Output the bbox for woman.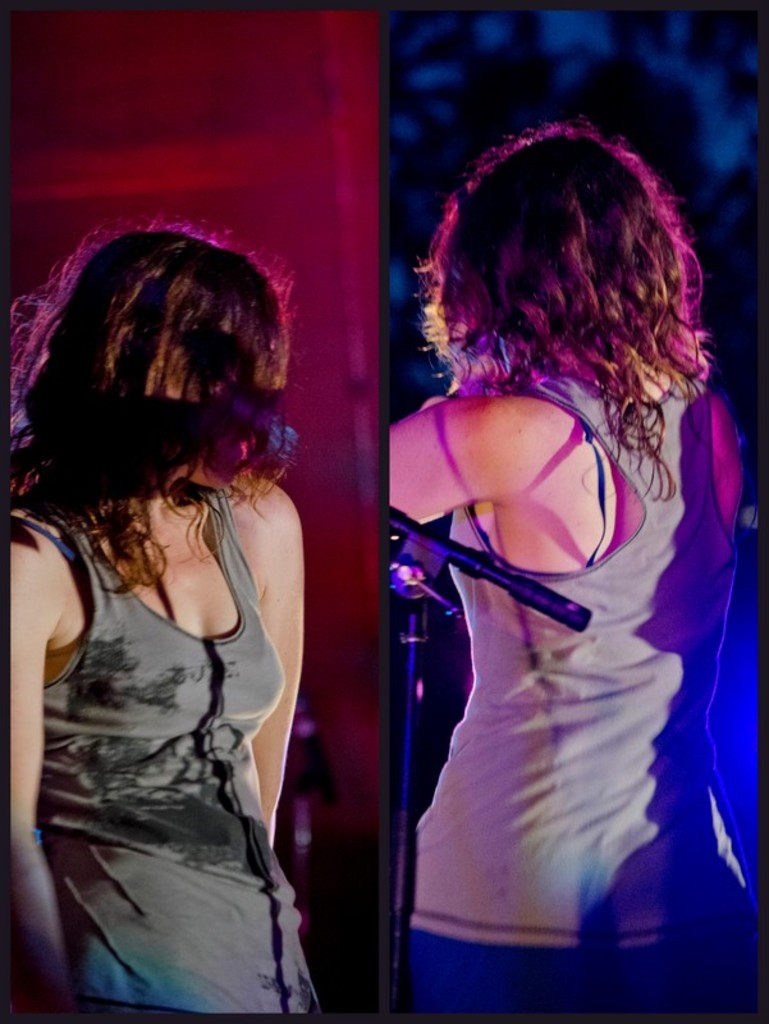
box(10, 210, 322, 1016).
